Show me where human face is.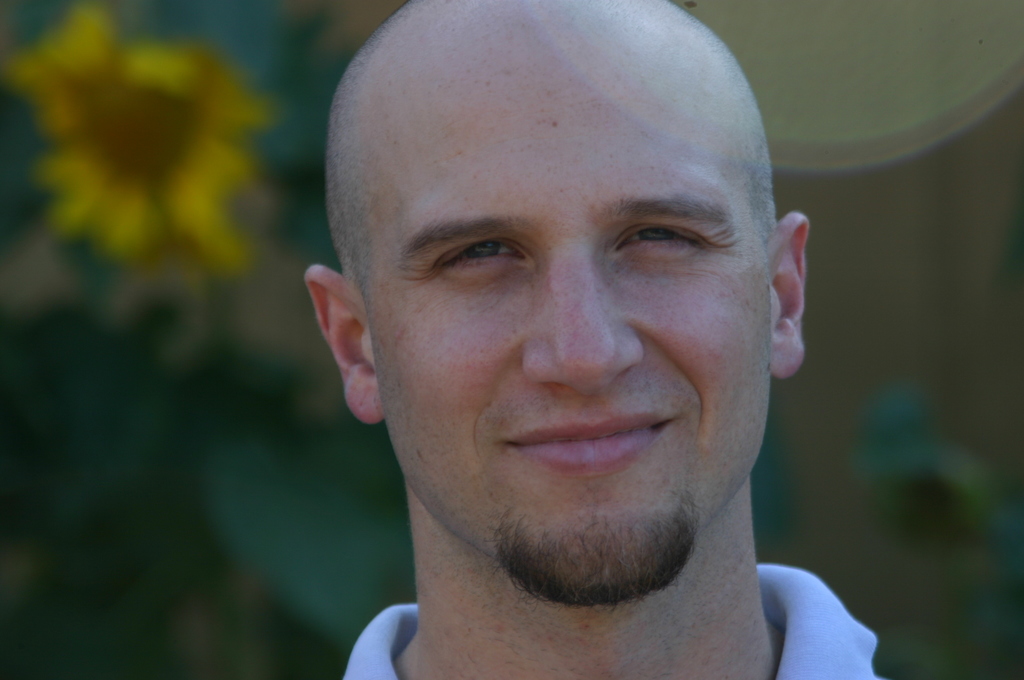
human face is at locate(352, 19, 771, 596).
